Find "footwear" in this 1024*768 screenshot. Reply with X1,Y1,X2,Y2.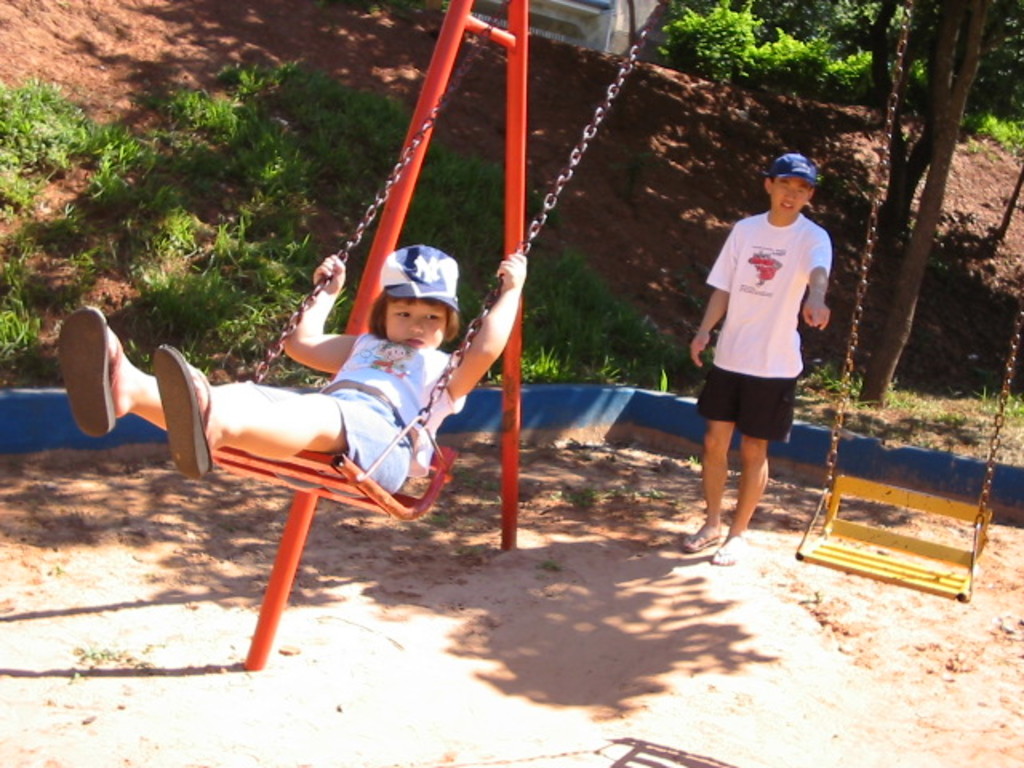
59,302,125,437.
